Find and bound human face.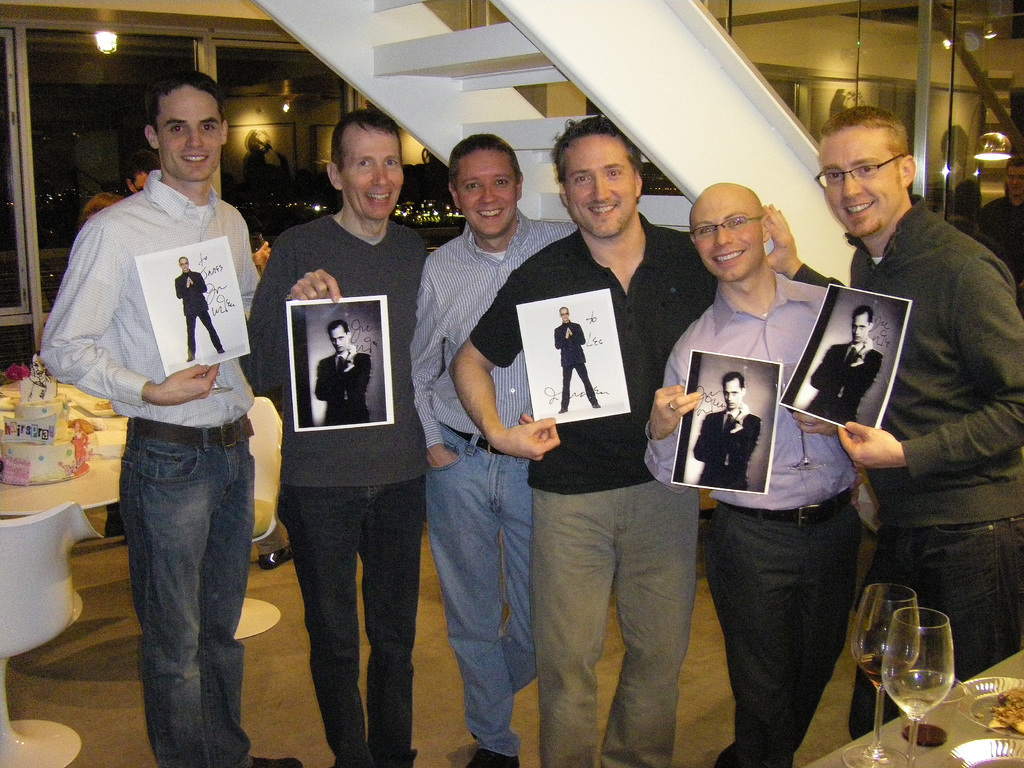
Bound: (456,151,517,236).
